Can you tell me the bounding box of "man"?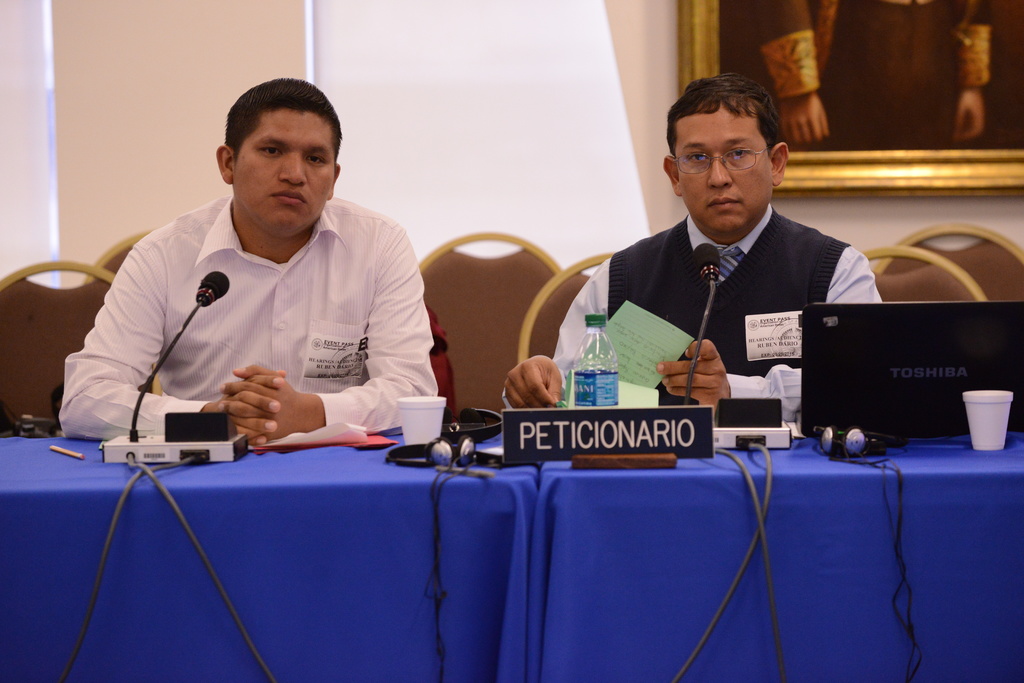
[x1=74, y1=84, x2=453, y2=475].
